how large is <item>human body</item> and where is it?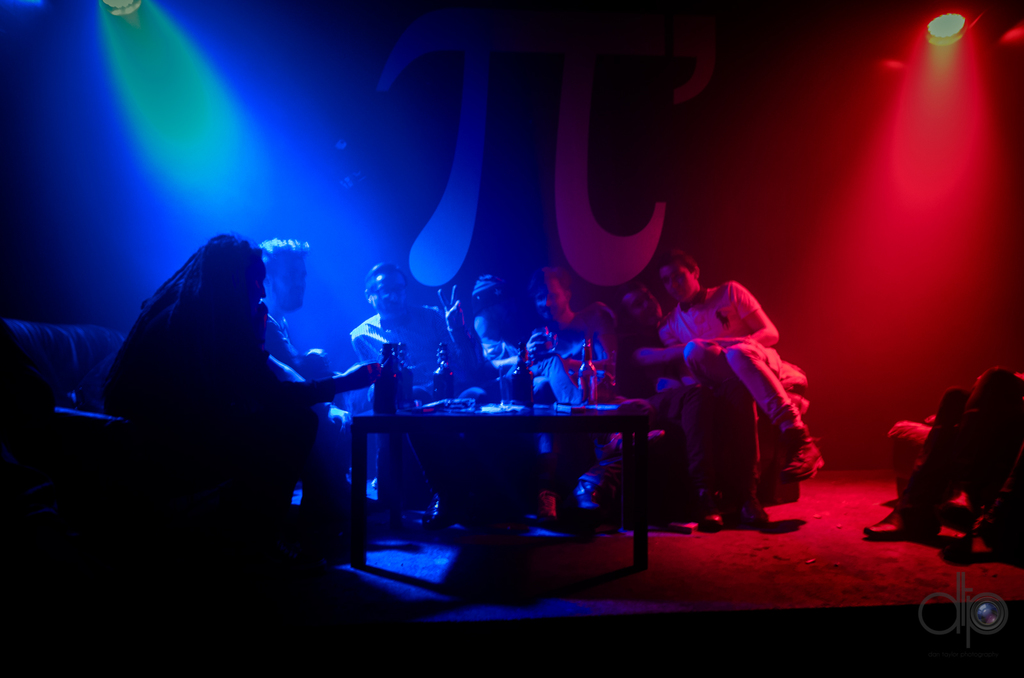
Bounding box: (262,303,367,542).
